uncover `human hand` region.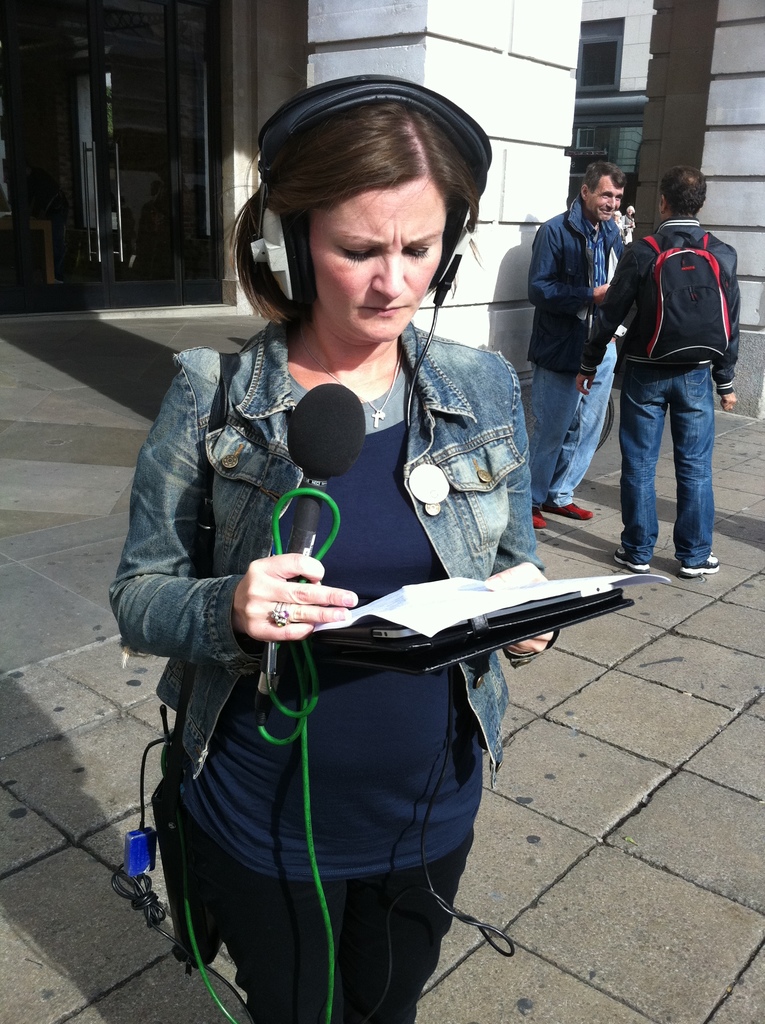
Uncovered: pyautogui.locateOnScreen(230, 556, 358, 641).
